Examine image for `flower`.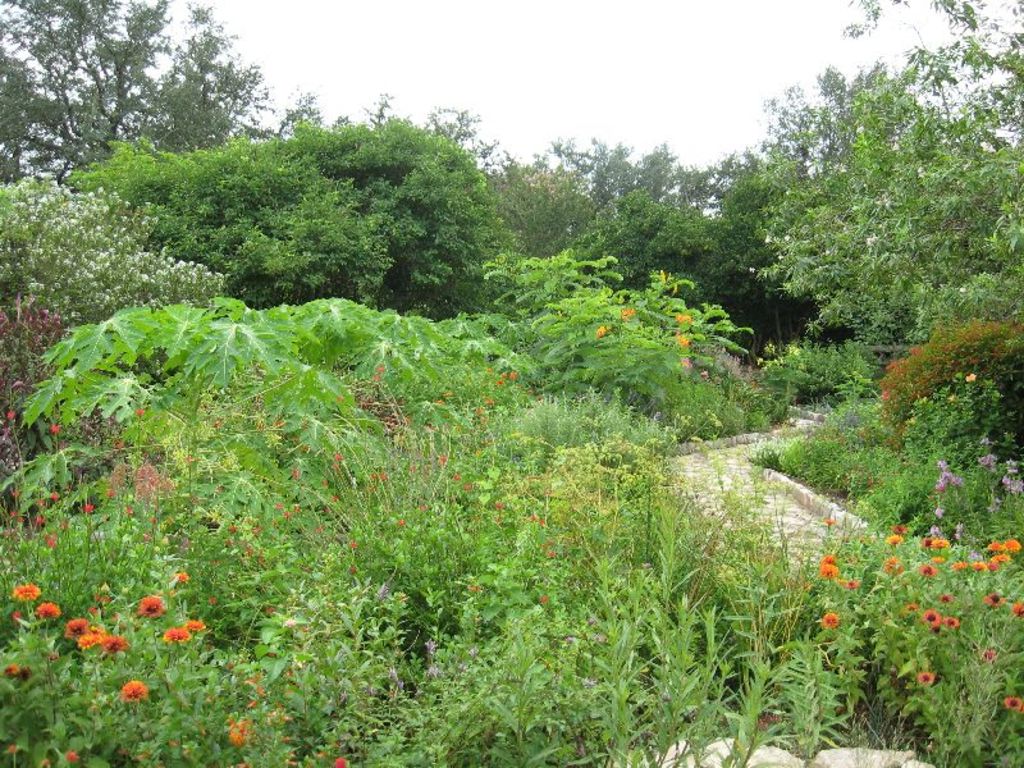
Examination result: detection(987, 540, 998, 549).
